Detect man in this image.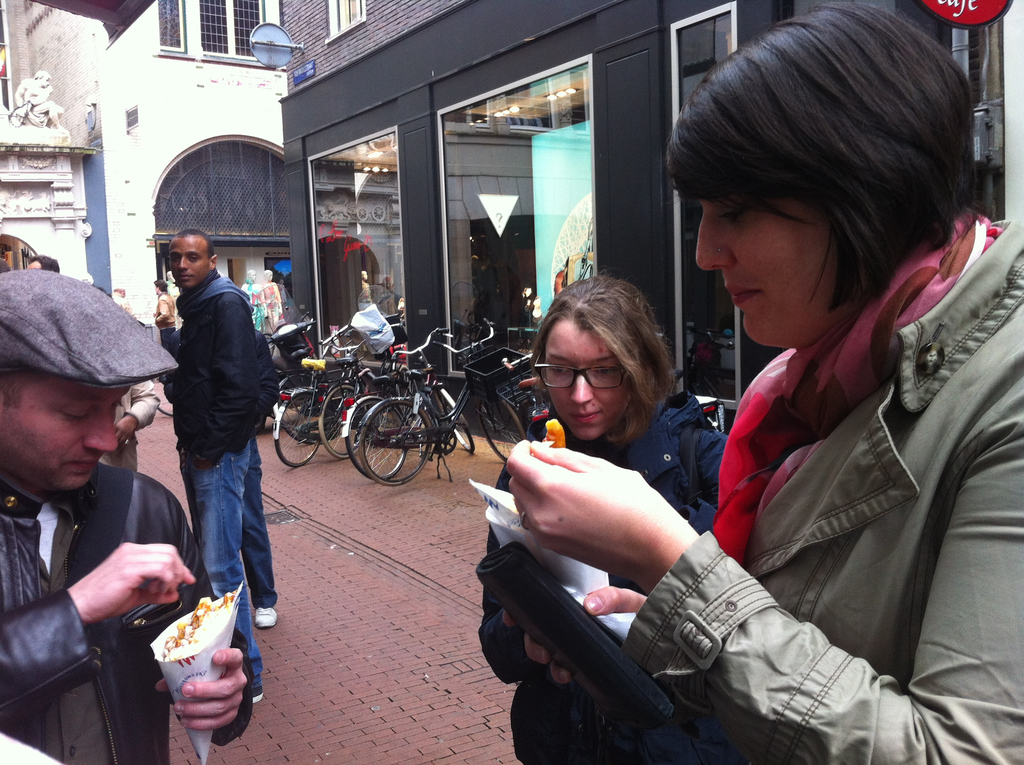
Detection: [137, 220, 298, 709].
